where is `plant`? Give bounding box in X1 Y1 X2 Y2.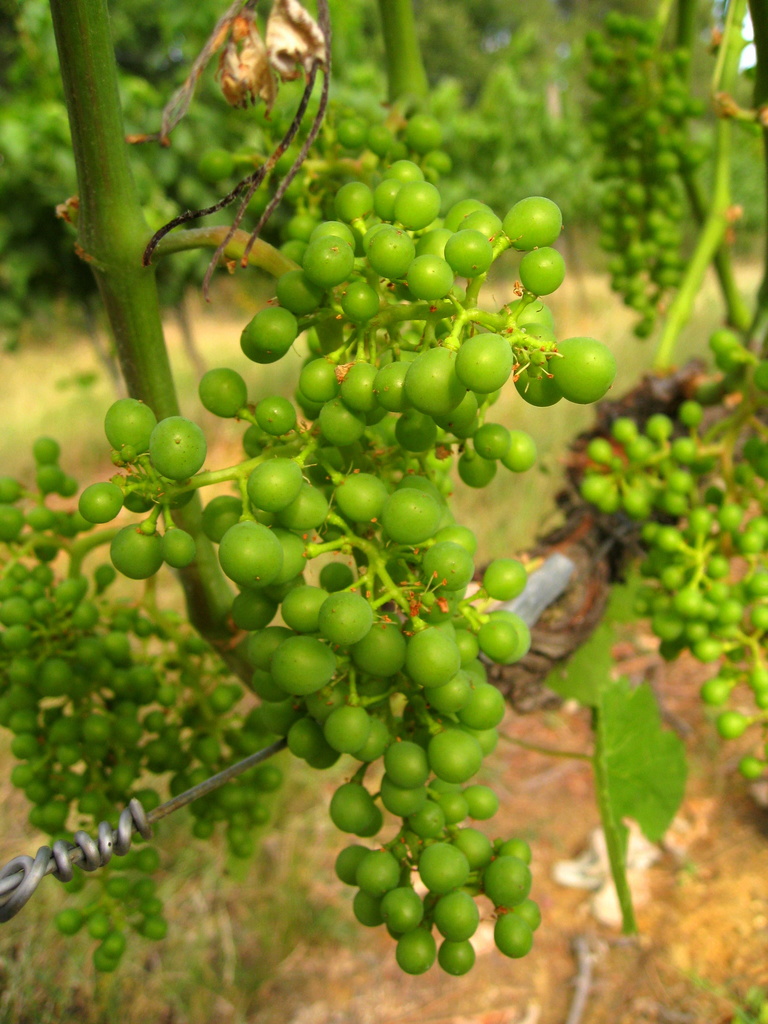
23 0 727 972.
